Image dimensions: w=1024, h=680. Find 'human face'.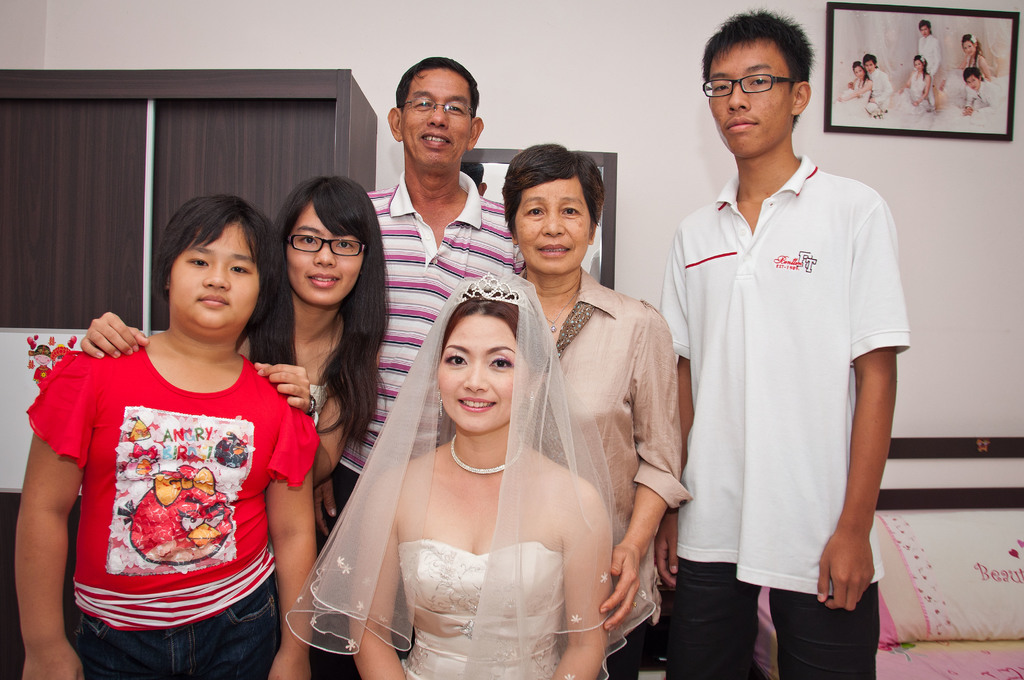
<box>515,176,594,270</box>.
